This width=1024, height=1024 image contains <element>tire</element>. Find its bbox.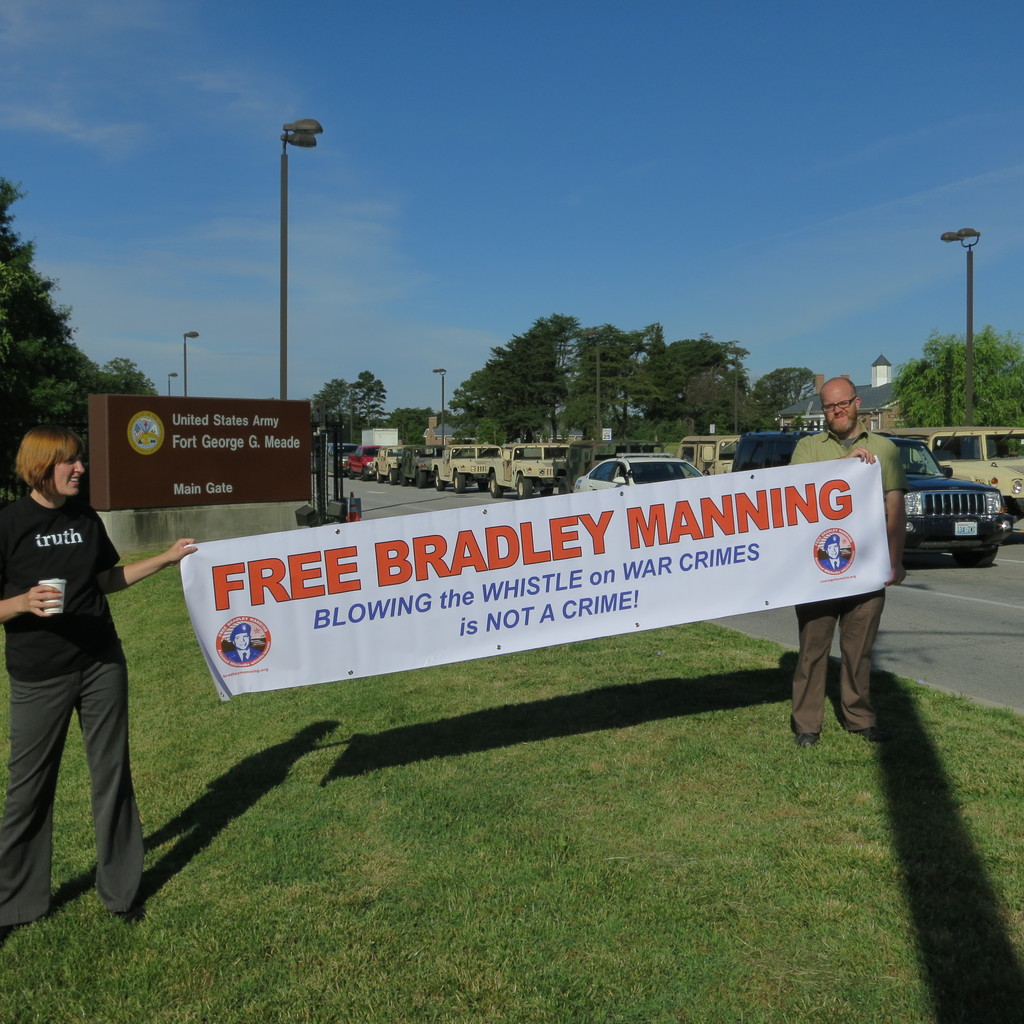
(left=397, top=467, right=408, bottom=484).
